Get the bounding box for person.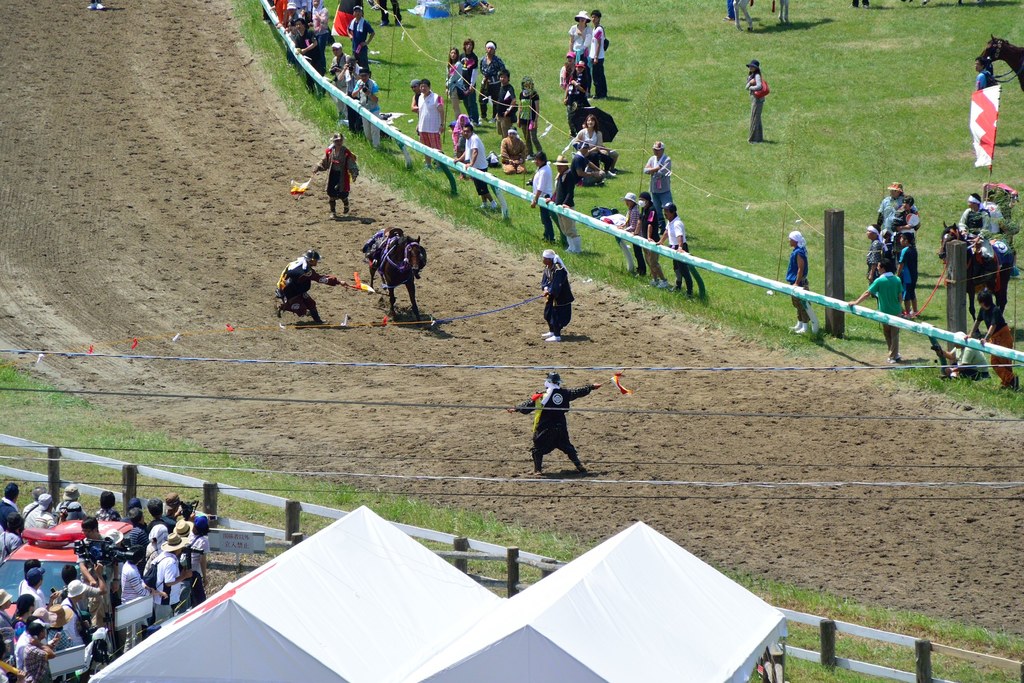
bbox=[536, 248, 580, 345].
